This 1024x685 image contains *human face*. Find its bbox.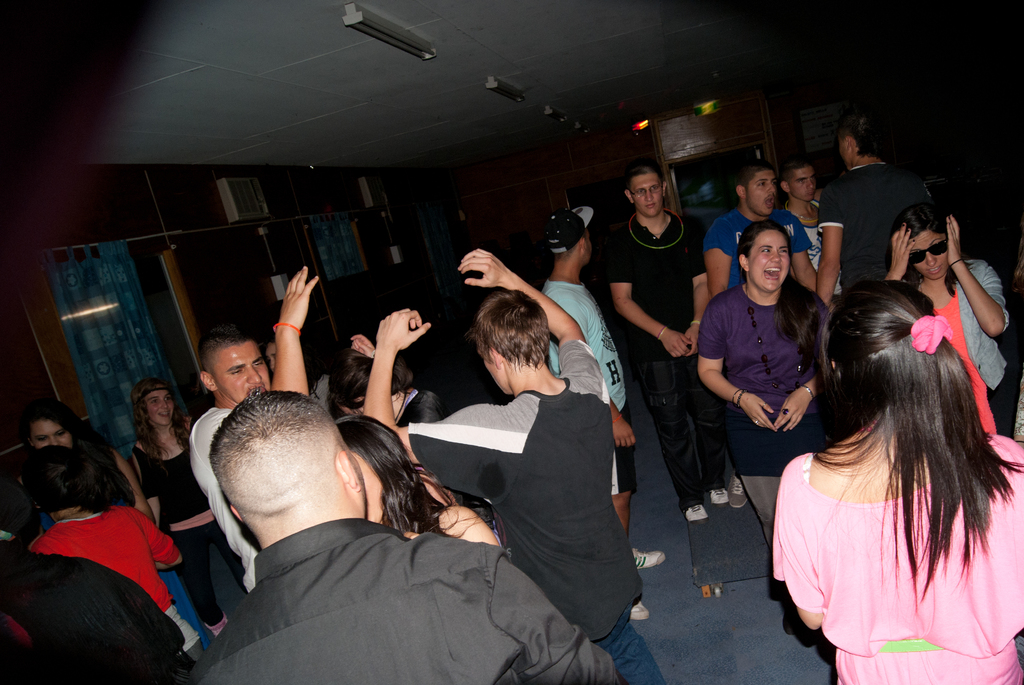
bbox=(789, 161, 817, 200).
